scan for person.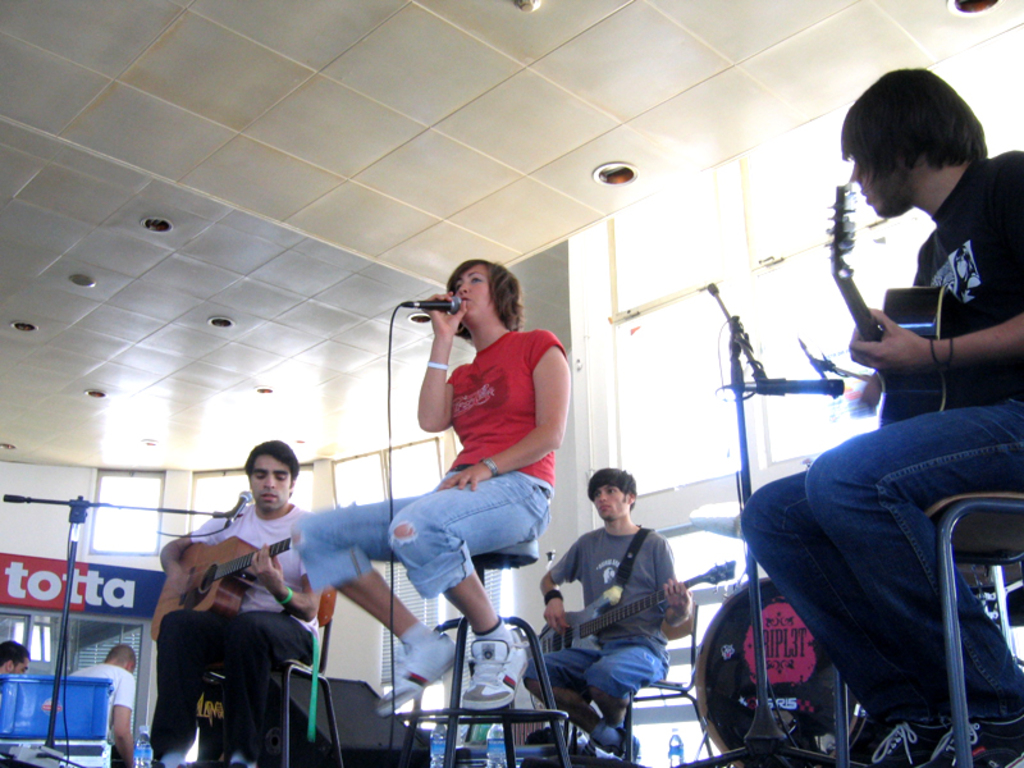
Scan result: 292,266,570,703.
